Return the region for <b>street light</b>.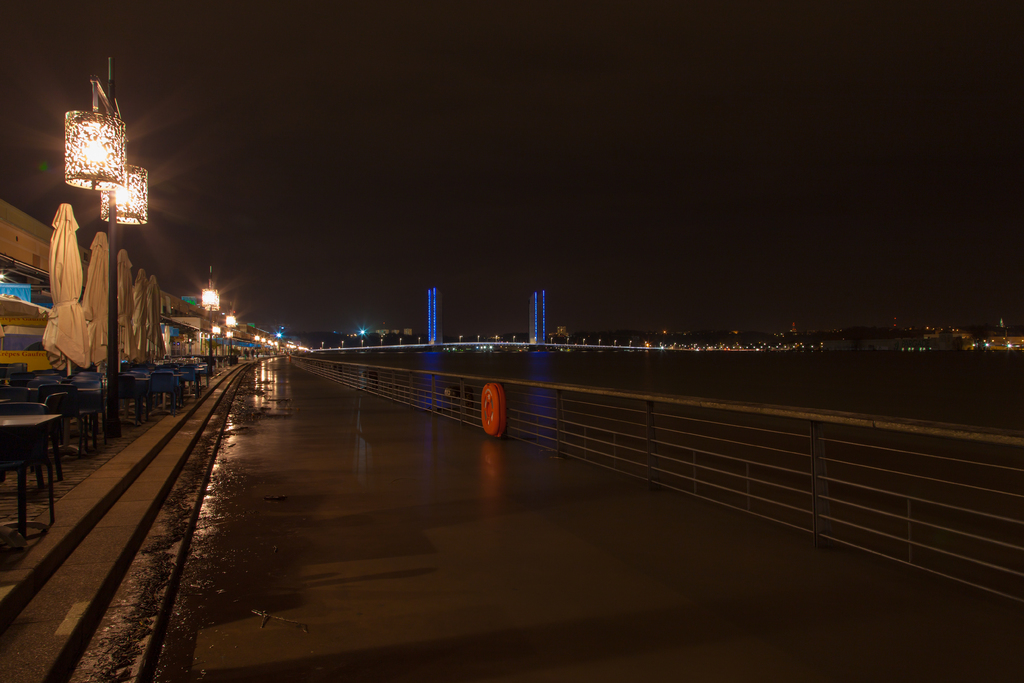
bbox=(612, 341, 616, 345).
